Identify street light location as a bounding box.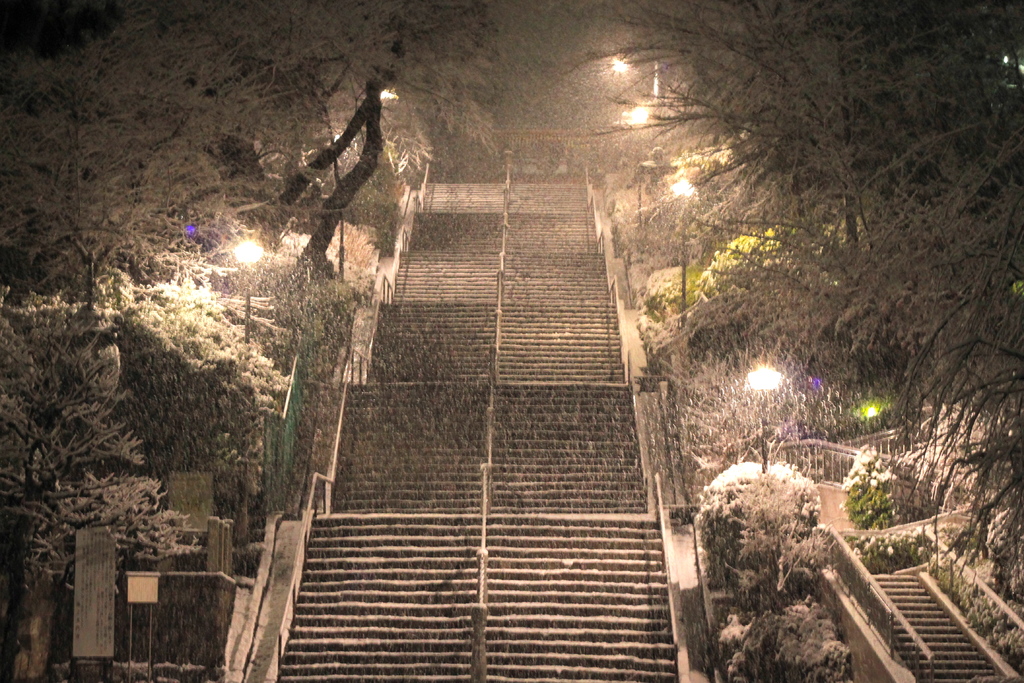
pyautogui.locateOnScreen(616, 103, 652, 226).
